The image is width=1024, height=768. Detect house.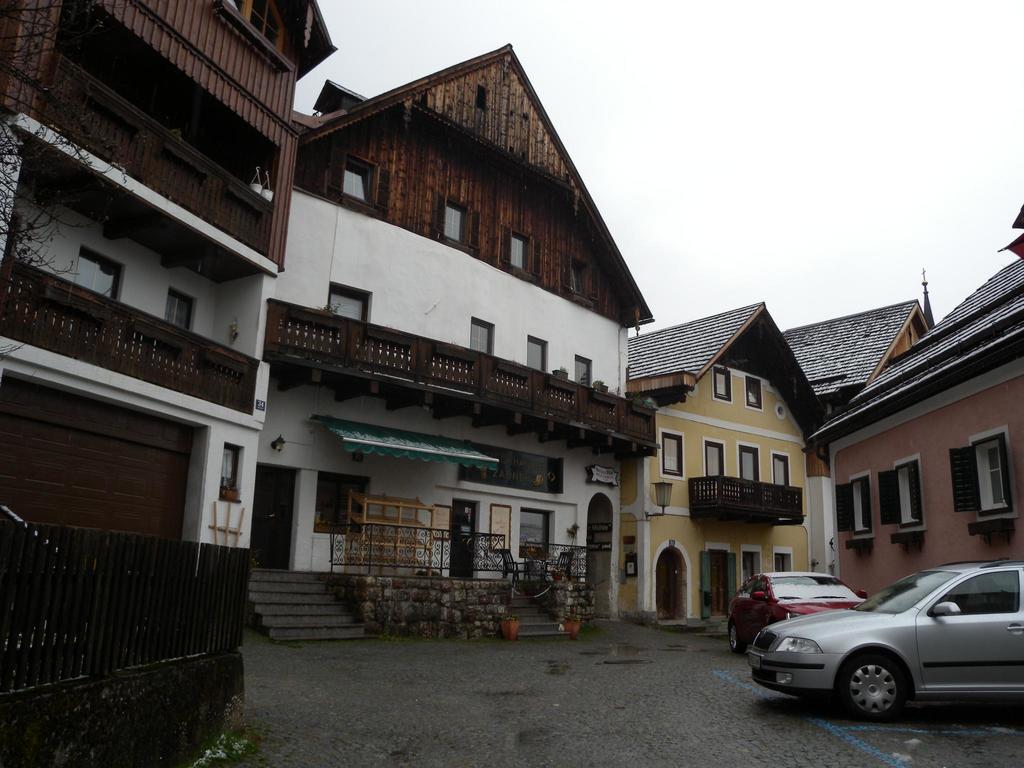
Detection: Rect(0, 0, 335, 636).
